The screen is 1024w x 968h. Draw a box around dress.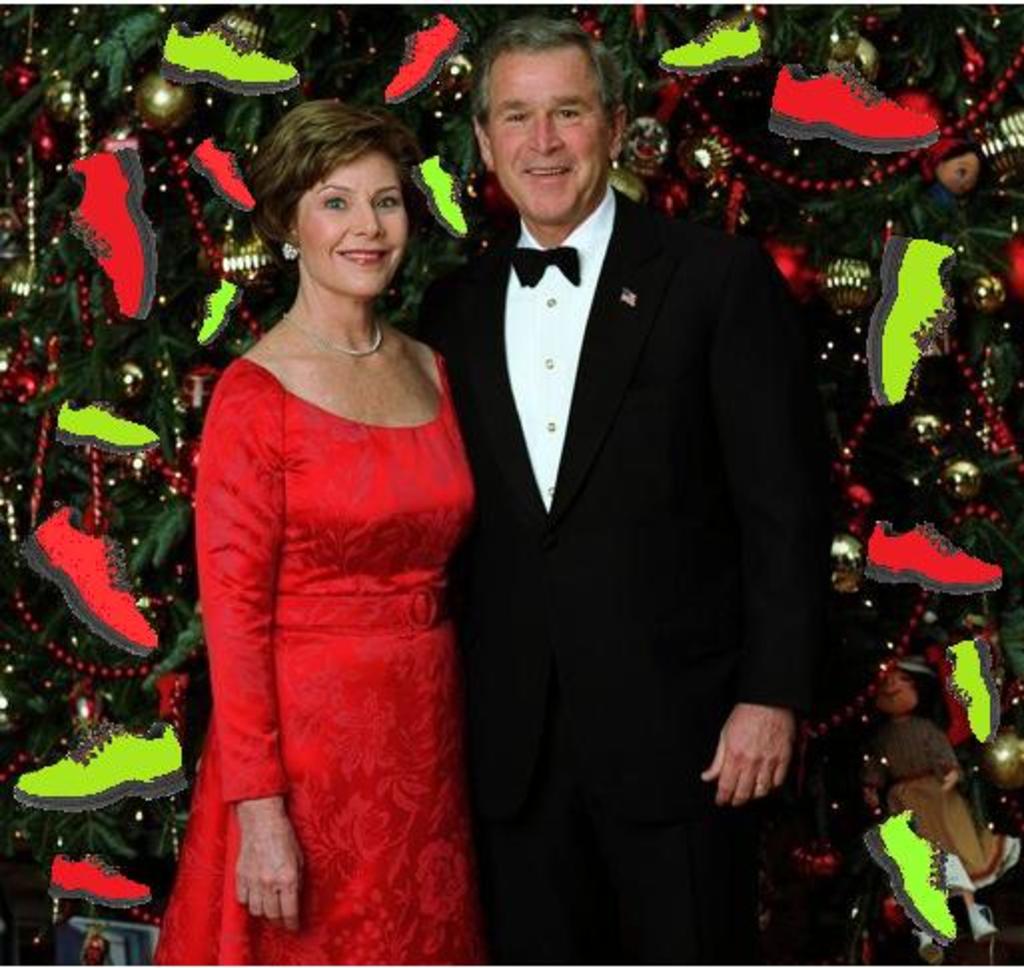
<region>176, 242, 469, 958</region>.
